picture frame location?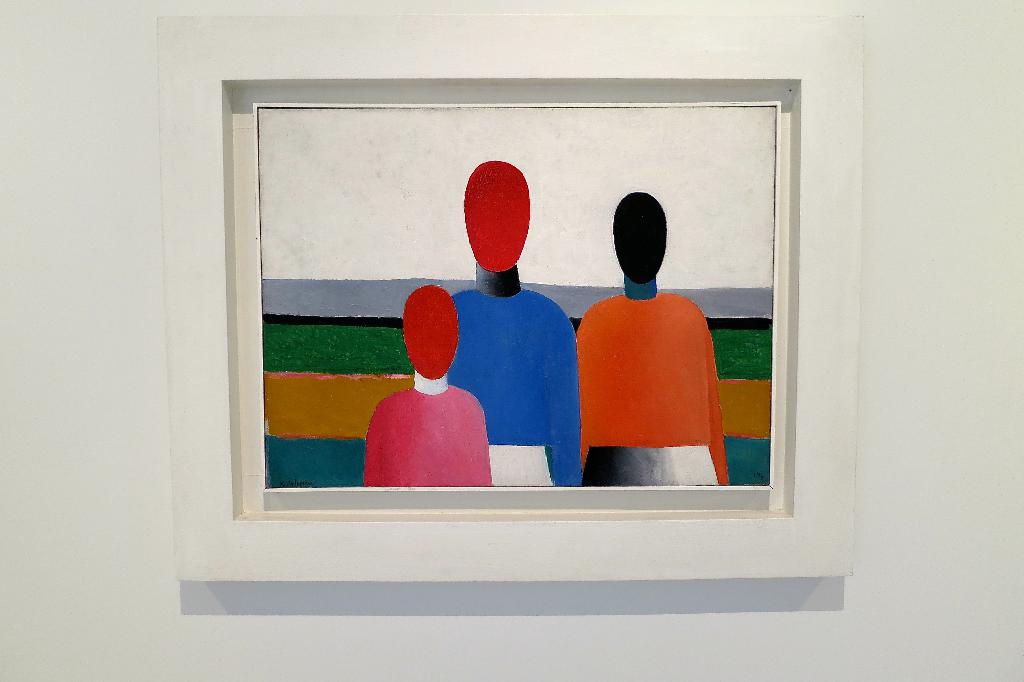
pyautogui.locateOnScreen(154, 14, 864, 578)
